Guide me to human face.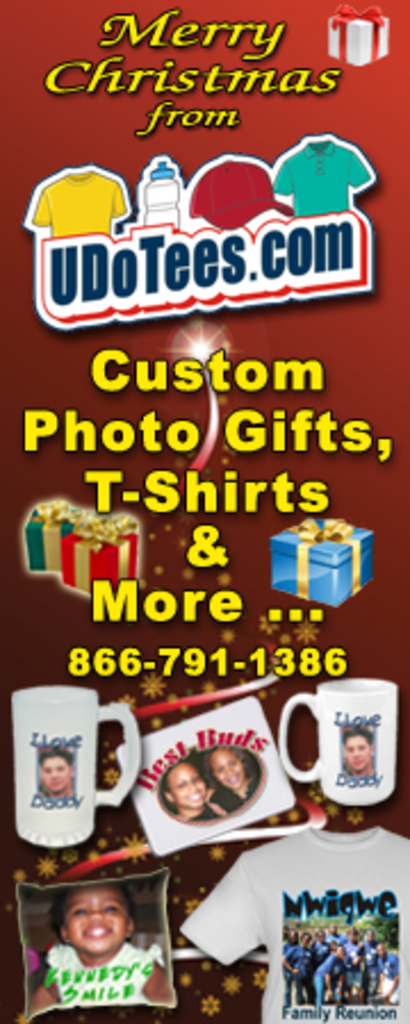
Guidance: left=62, top=892, right=130, bottom=949.
